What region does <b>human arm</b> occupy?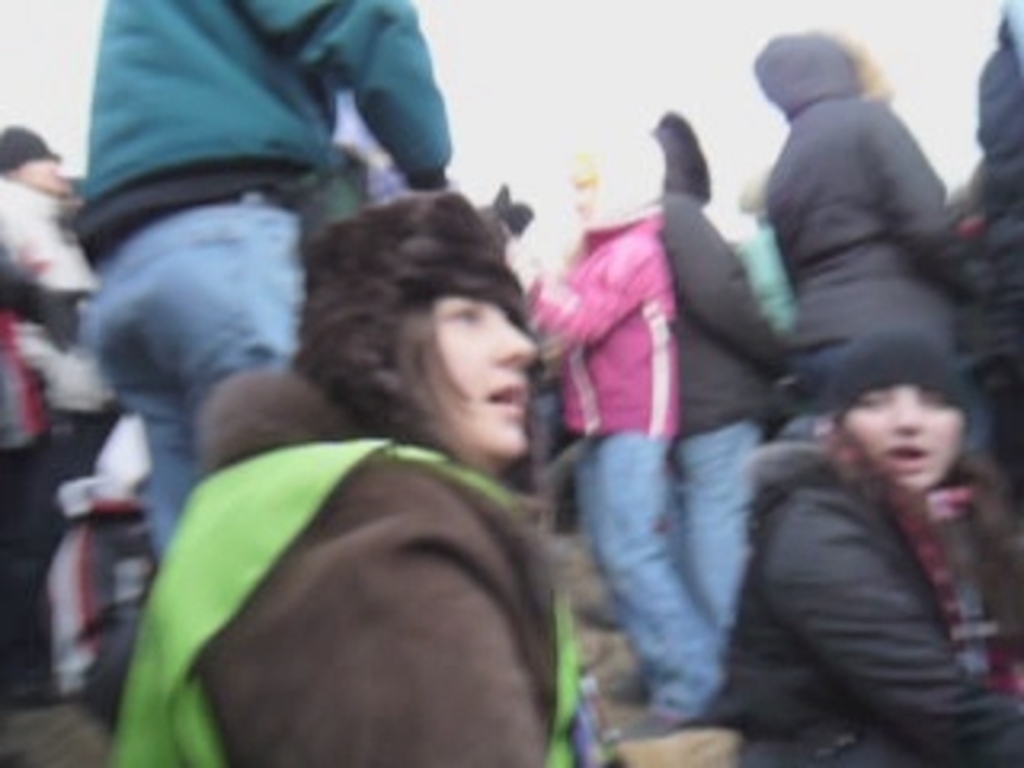
BBox(99, 445, 598, 767).
